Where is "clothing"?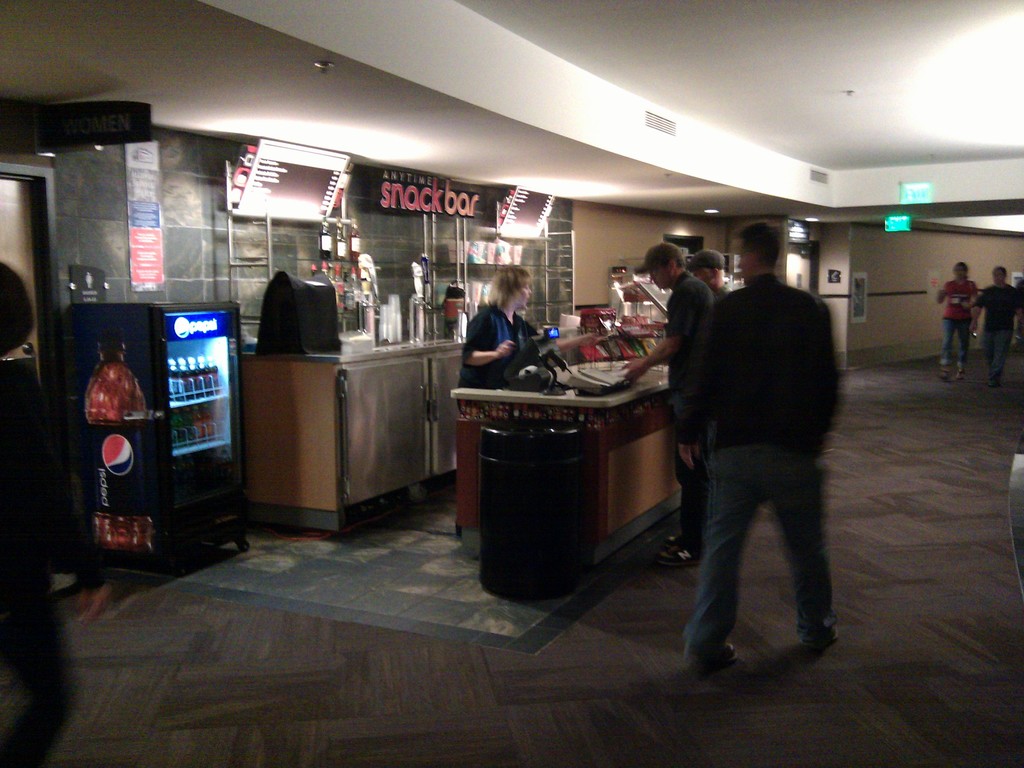
x1=942, y1=276, x2=980, y2=371.
